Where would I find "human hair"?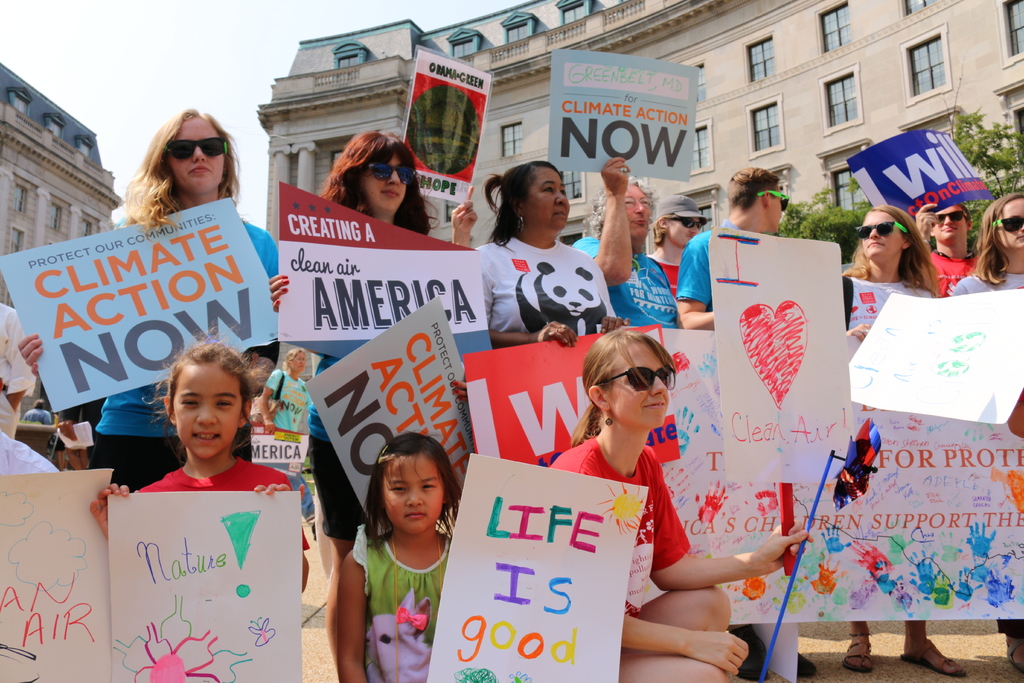
At BBox(724, 164, 781, 213).
